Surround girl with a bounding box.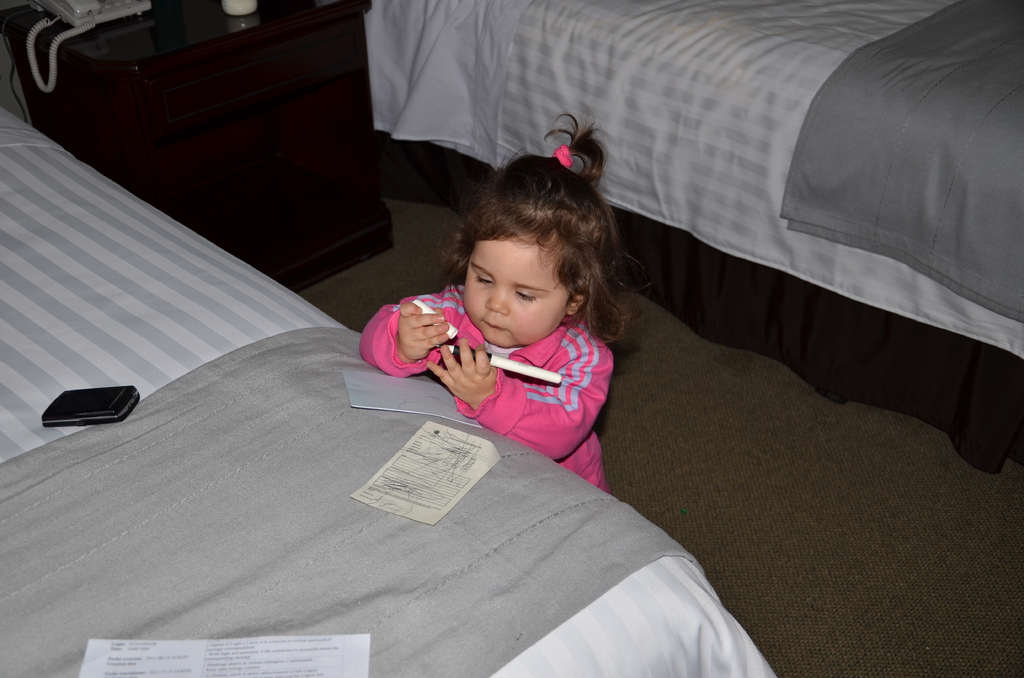
detection(360, 116, 607, 495).
